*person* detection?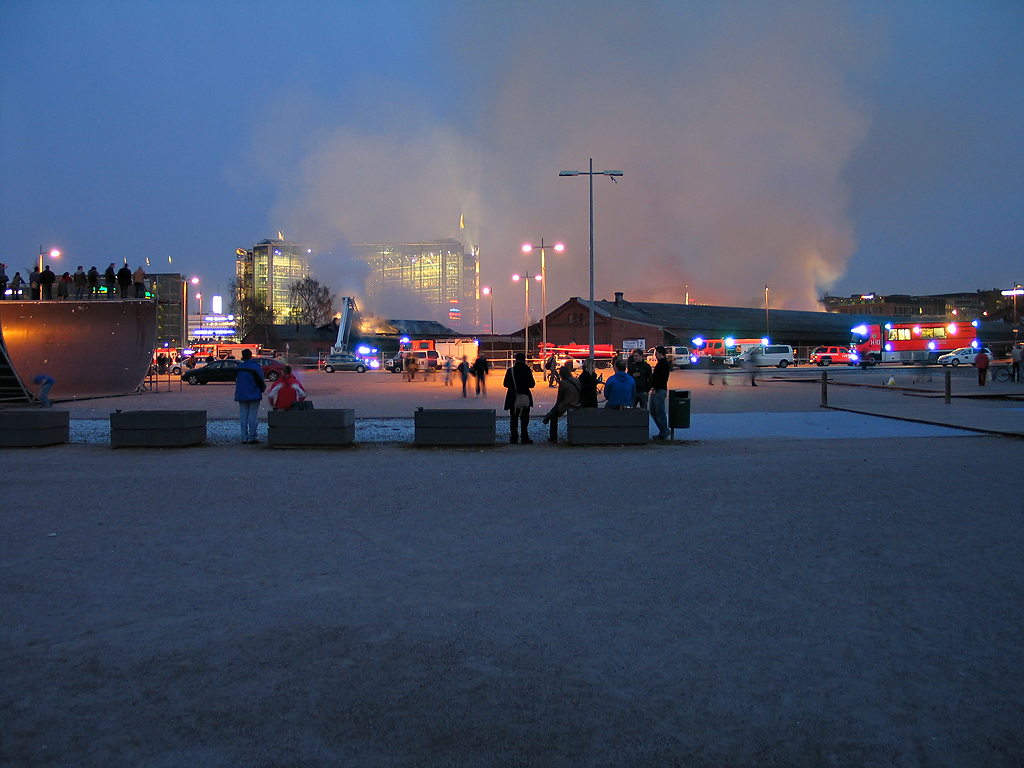
<box>601,355,636,410</box>
